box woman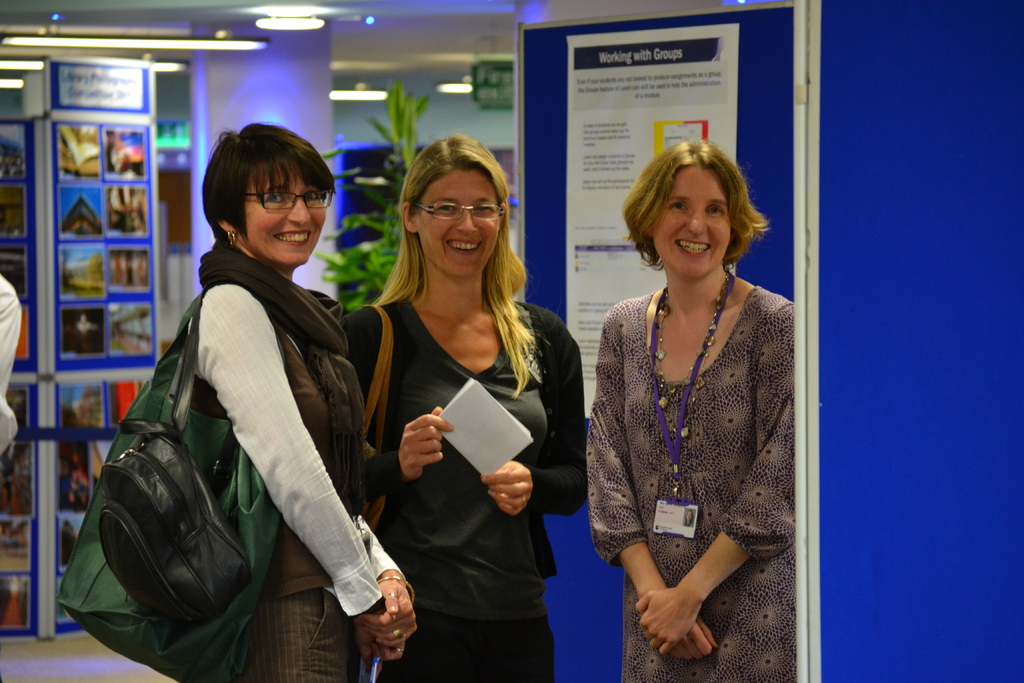
570/118/814/682
